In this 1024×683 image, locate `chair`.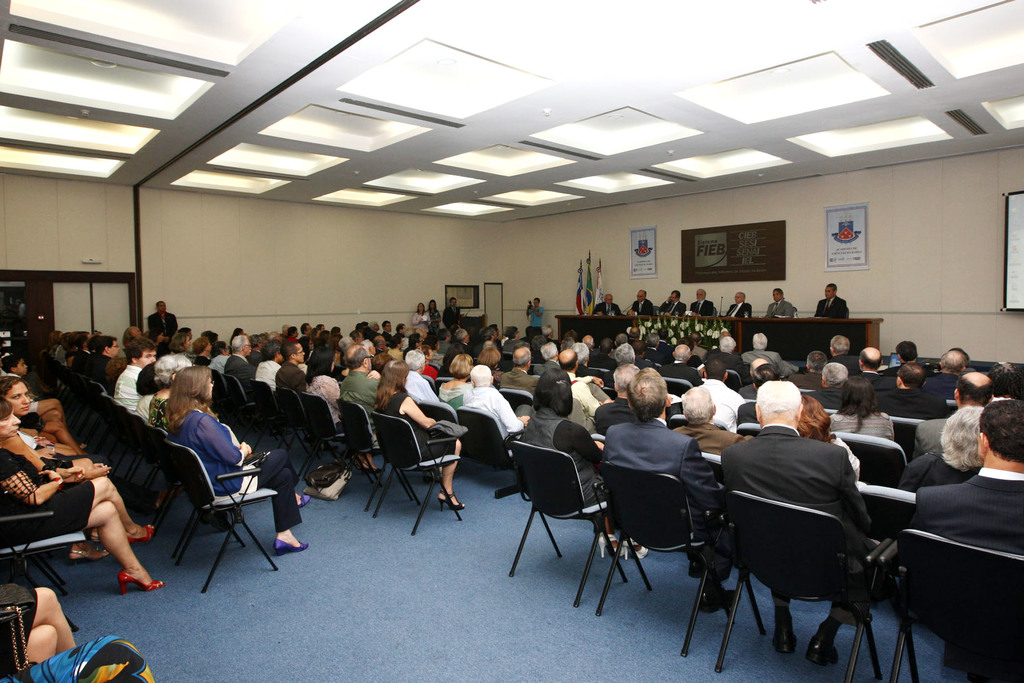
Bounding box: [225, 375, 260, 424].
